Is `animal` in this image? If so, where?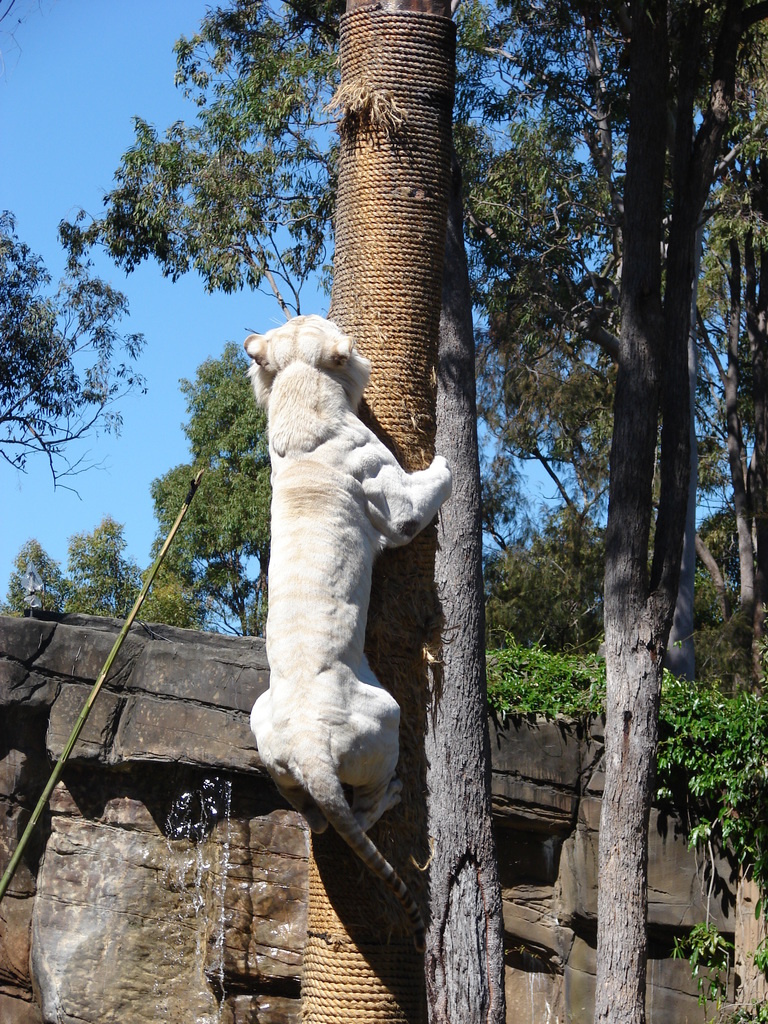
Yes, at box(246, 314, 455, 941).
